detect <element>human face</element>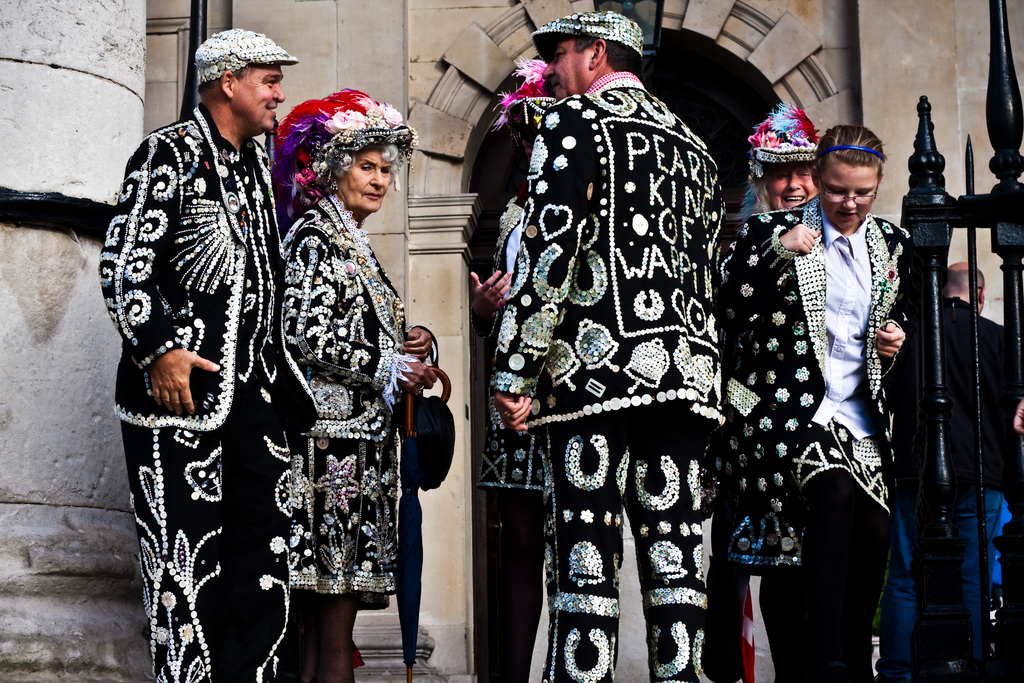
[left=817, top=169, right=877, bottom=229]
